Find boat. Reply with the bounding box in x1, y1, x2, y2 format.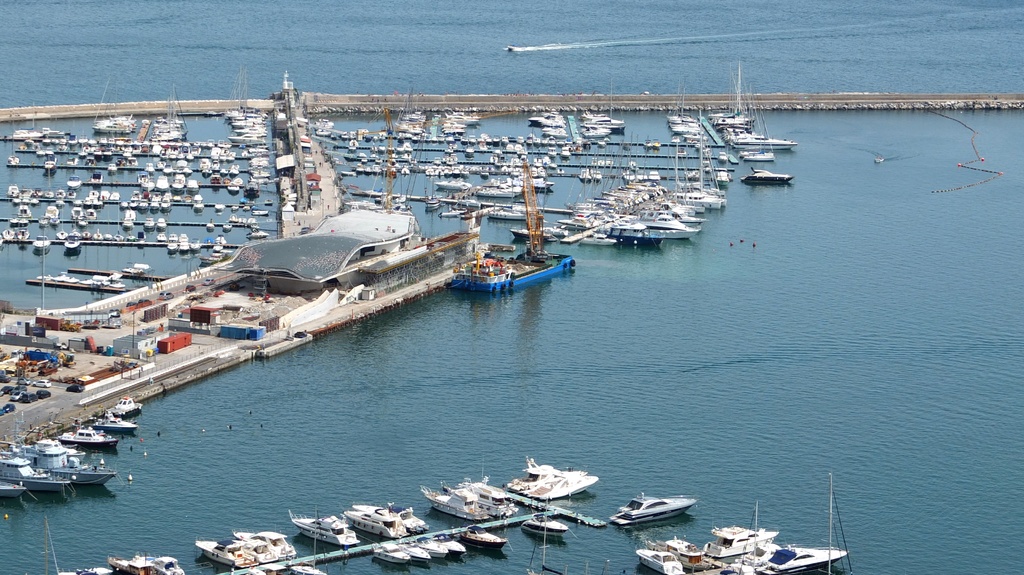
536, 476, 596, 500.
